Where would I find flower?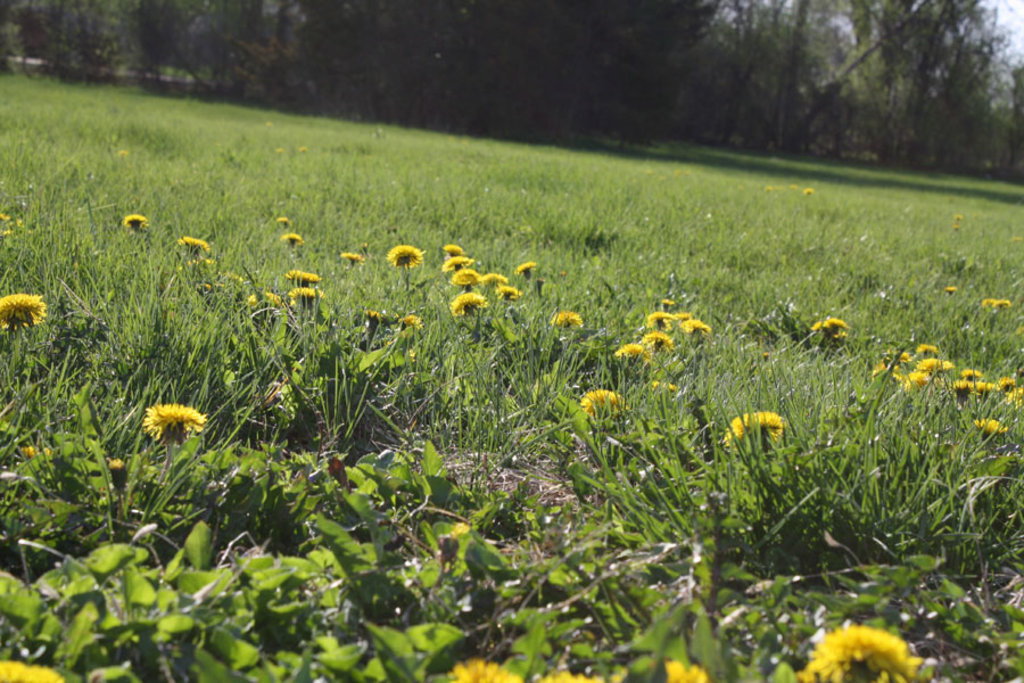
At {"x1": 177, "y1": 234, "x2": 209, "y2": 252}.
